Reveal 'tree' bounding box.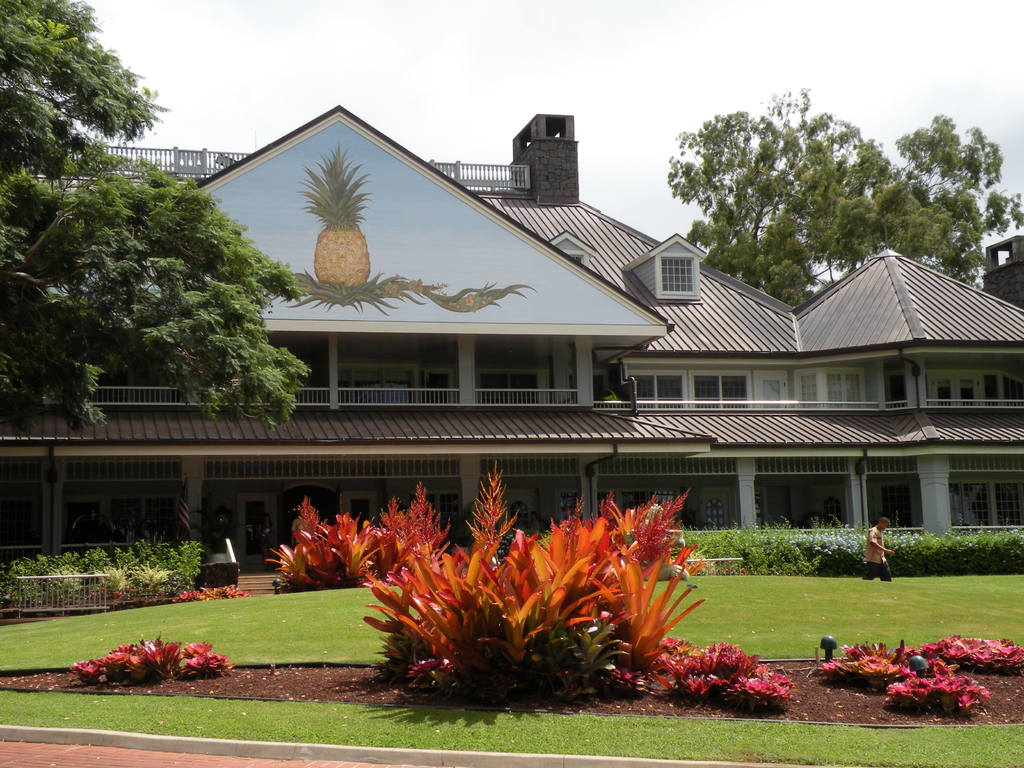
Revealed: 0, 0, 303, 442.
